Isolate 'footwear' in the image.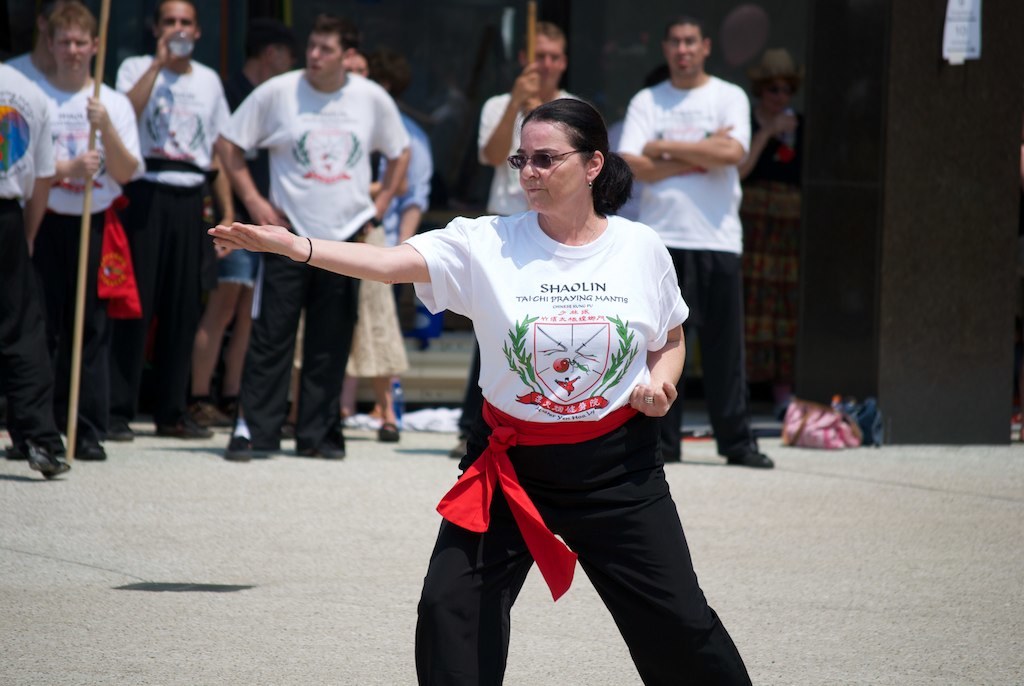
Isolated region: rect(374, 417, 403, 445).
